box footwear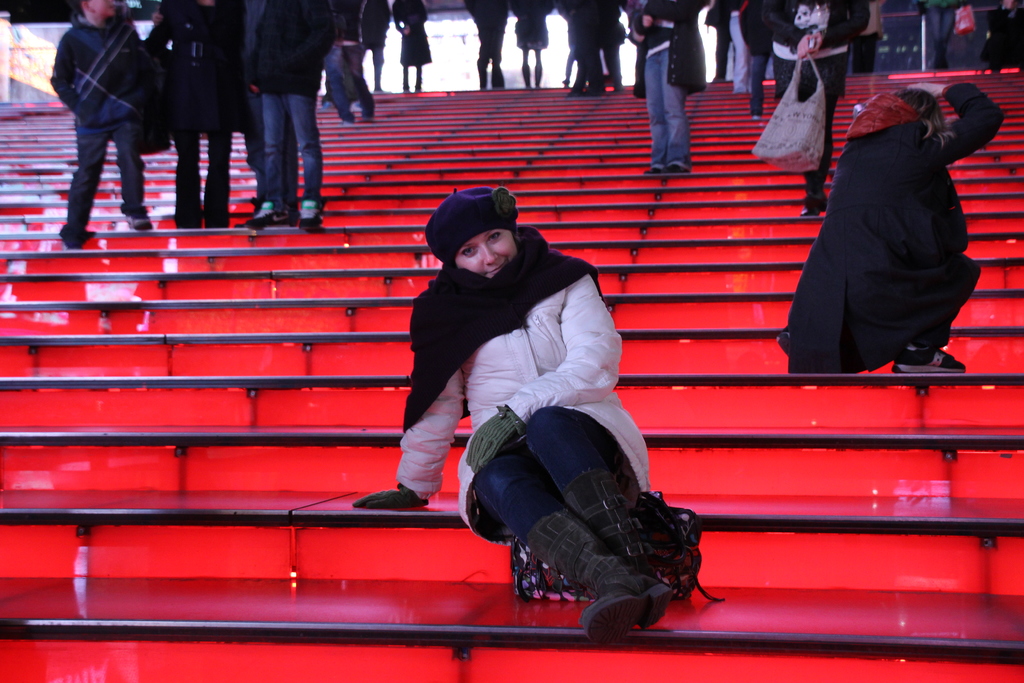
239/202/276/227
